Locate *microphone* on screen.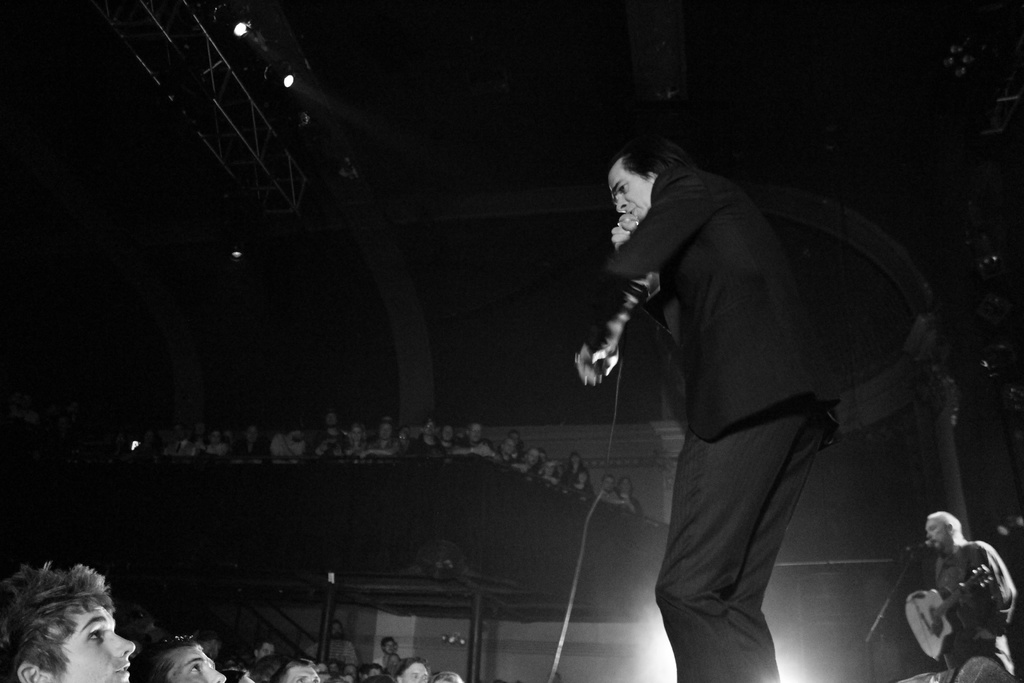
On screen at (621, 211, 637, 229).
